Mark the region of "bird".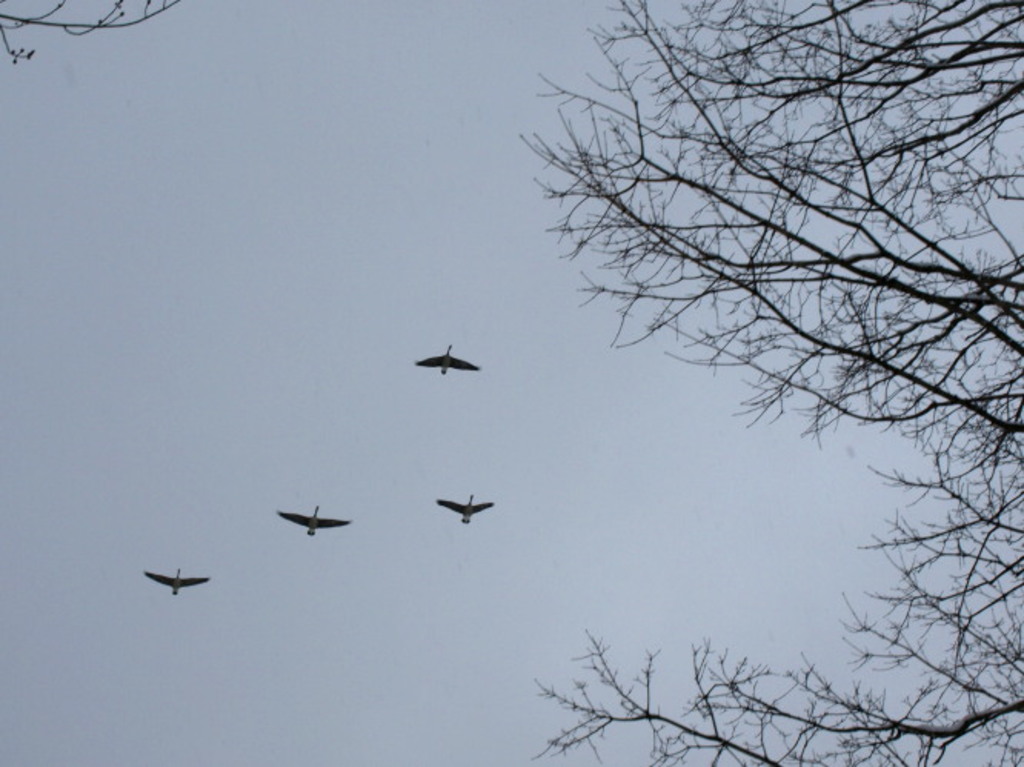
Region: detection(412, 340, 489, 380).
